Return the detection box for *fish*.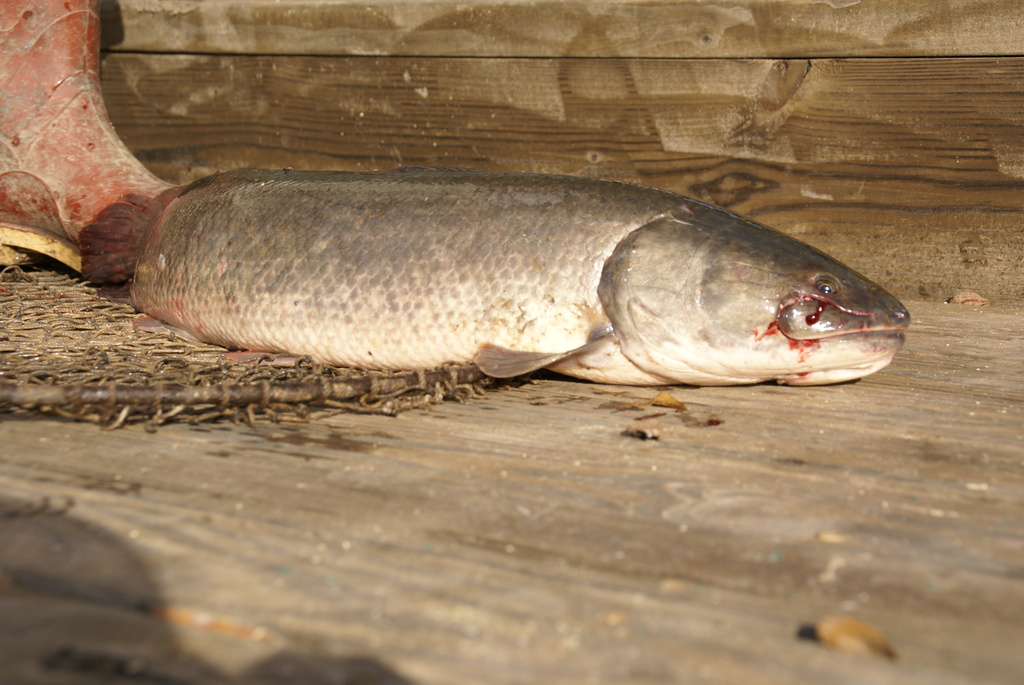
<bbox>59, 132, 896, 404</bbox>.
